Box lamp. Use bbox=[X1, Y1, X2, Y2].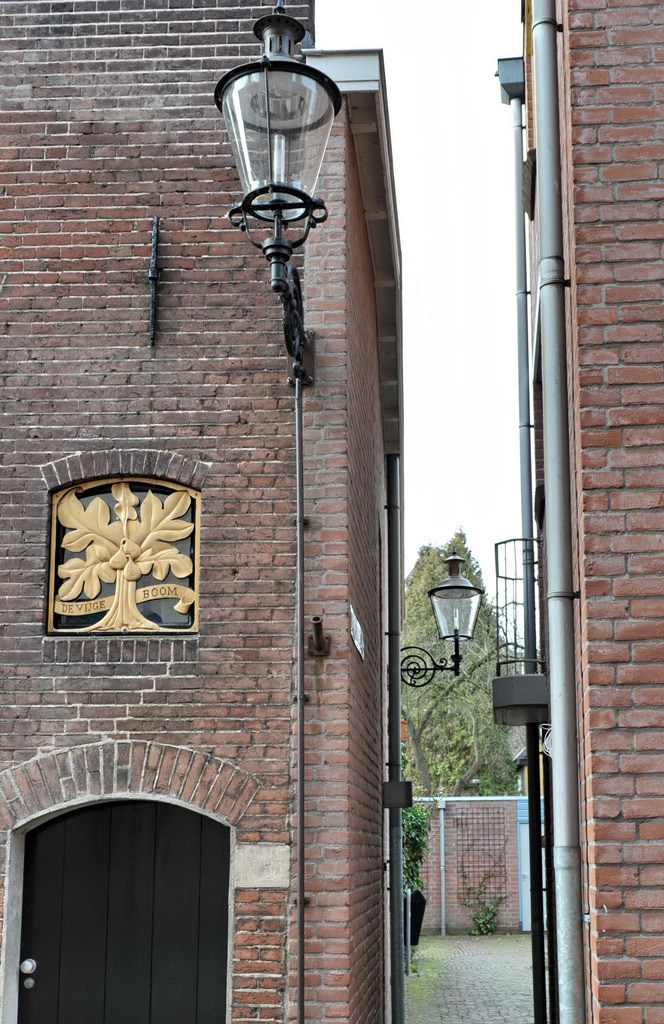
bbox=[205, 48, 355, 391].
